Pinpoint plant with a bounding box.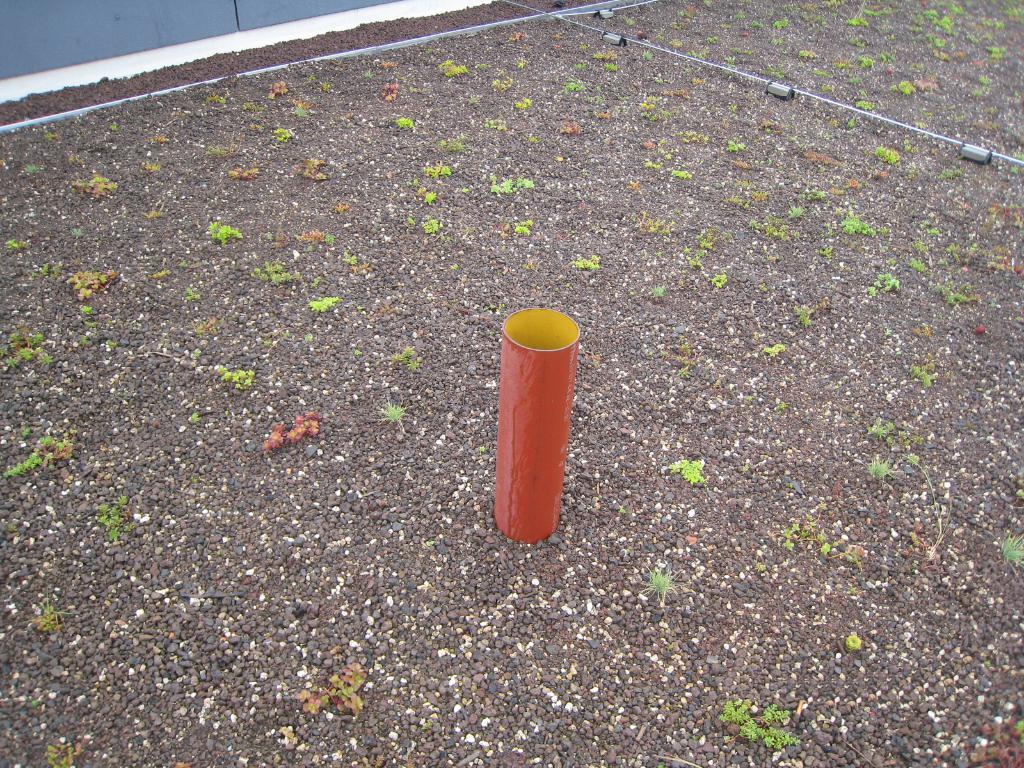
l=726, t=135, r=746, b=154.
